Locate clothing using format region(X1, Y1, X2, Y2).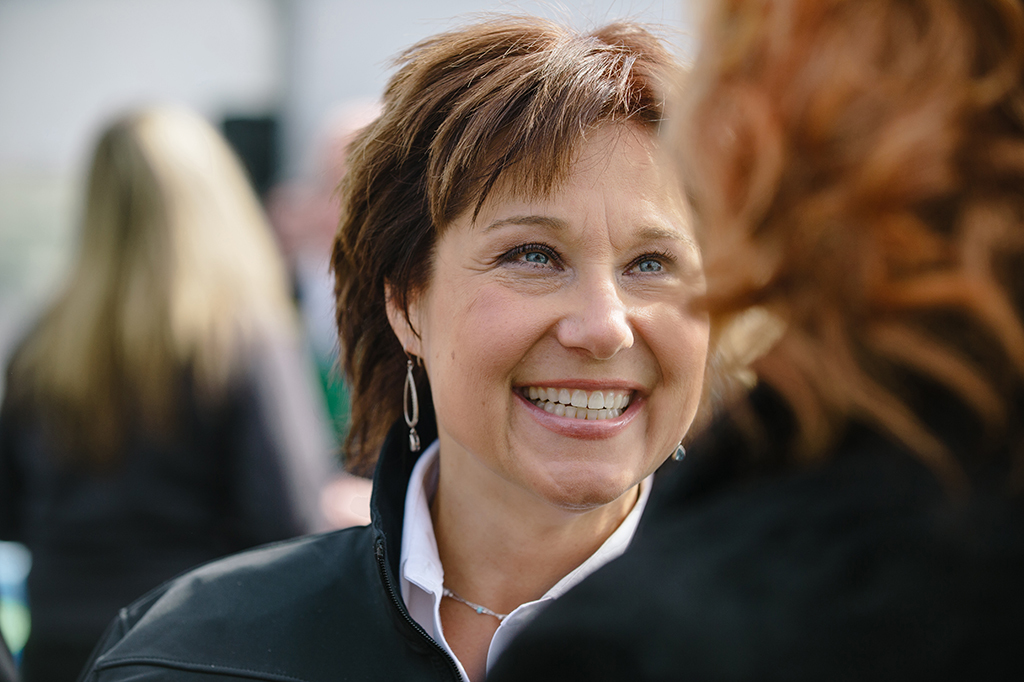
region(61, 419, 784, 680).
